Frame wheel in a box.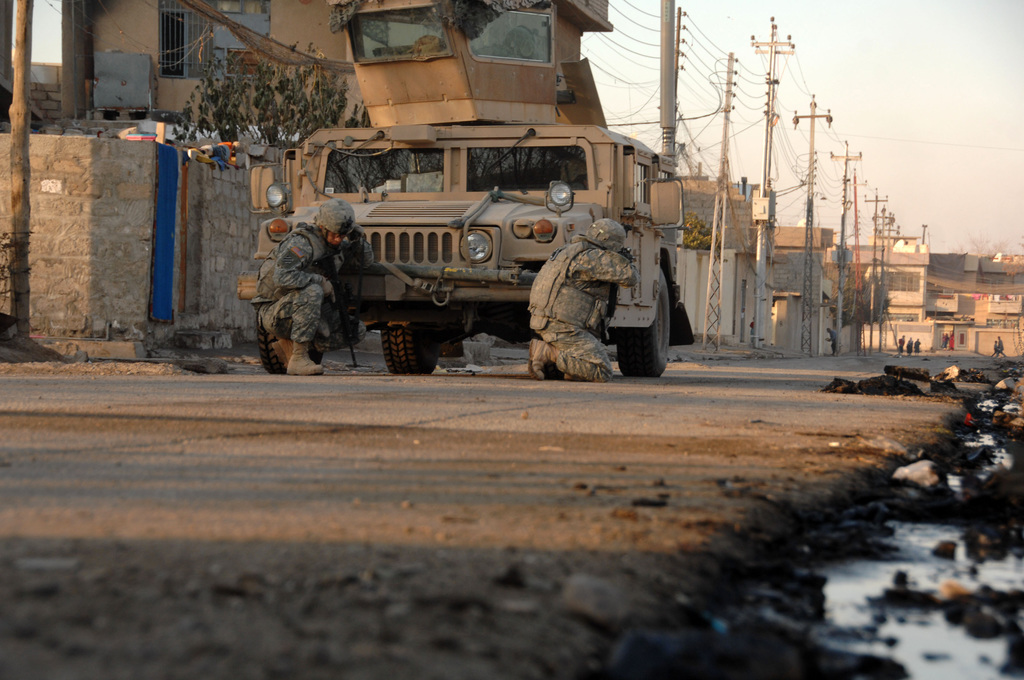
(left=613, top=266, right=678, bottom=375).
